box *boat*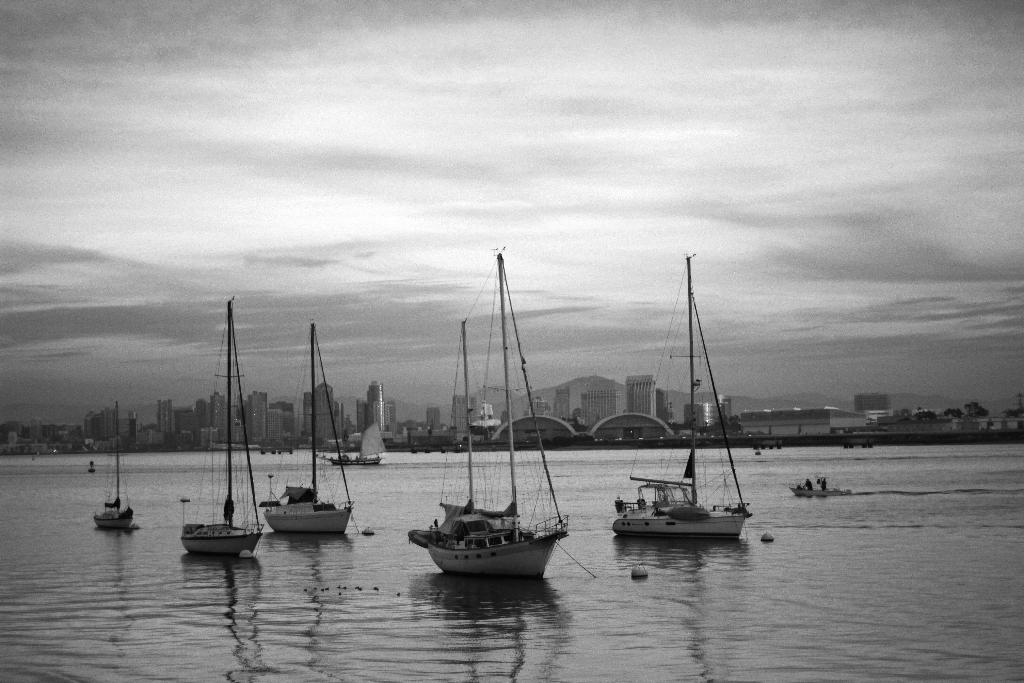
(left=790, top=472, right=841, bottom=500)
